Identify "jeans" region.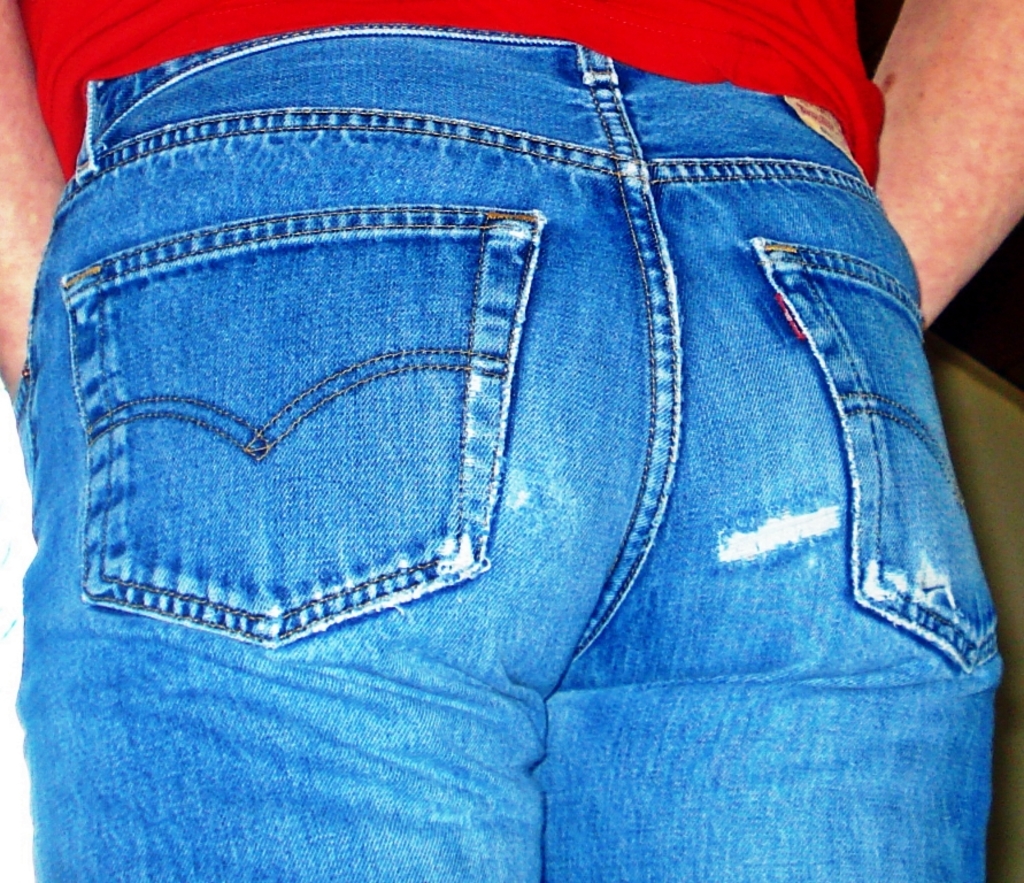
Region: crop(8, 20, 1006, 882).
